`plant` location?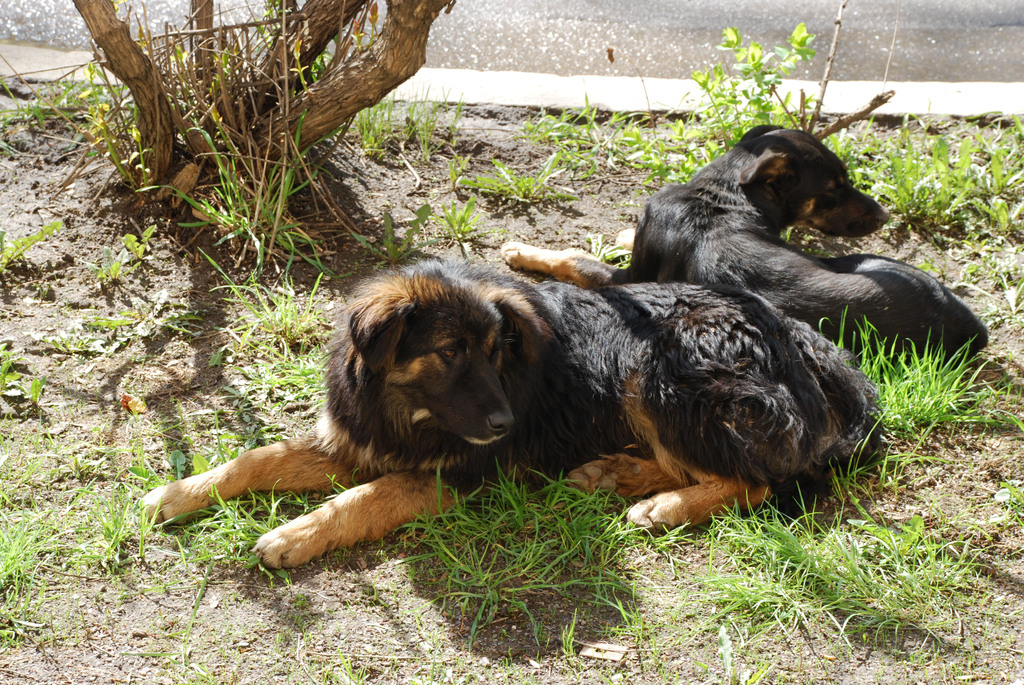
detection(530, 92, 585, 148)
